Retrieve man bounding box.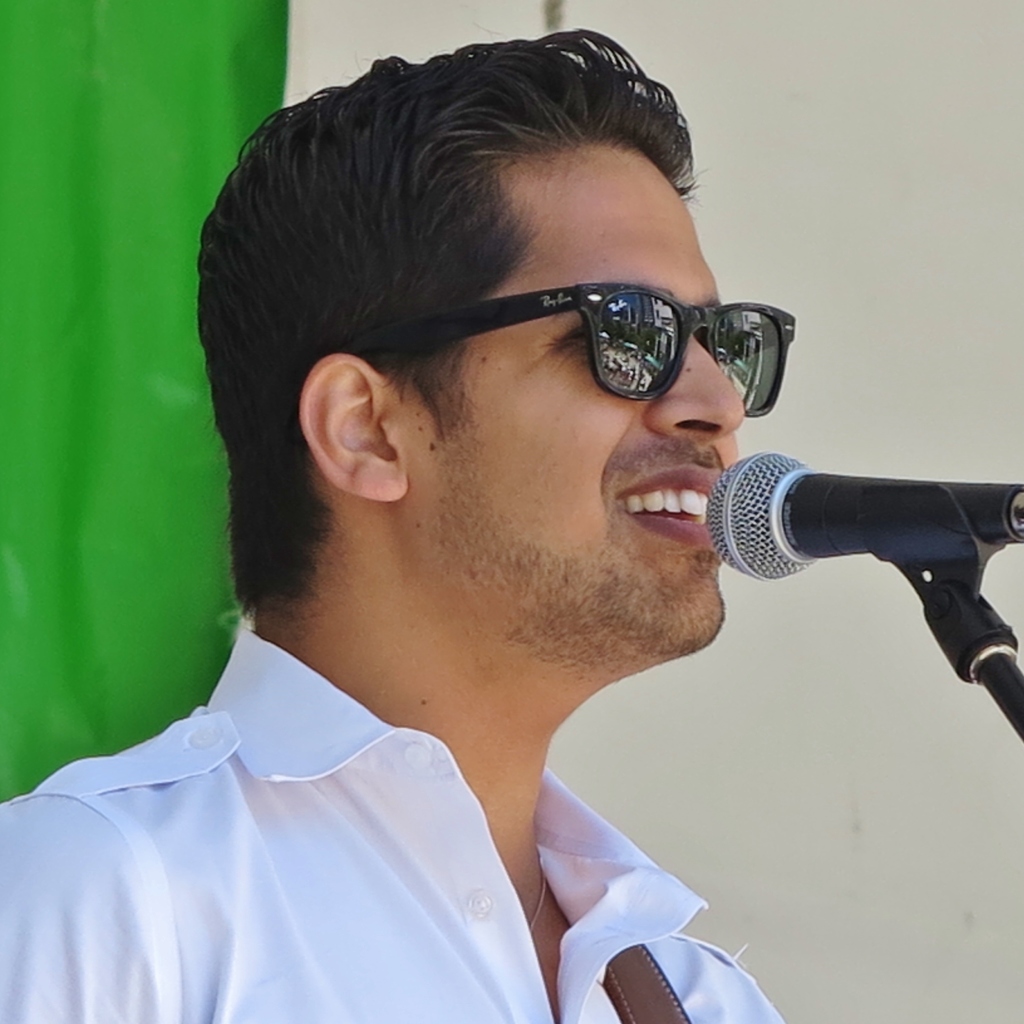
Bounding box: left=3, top=19, right=1012, bottom=1023.
